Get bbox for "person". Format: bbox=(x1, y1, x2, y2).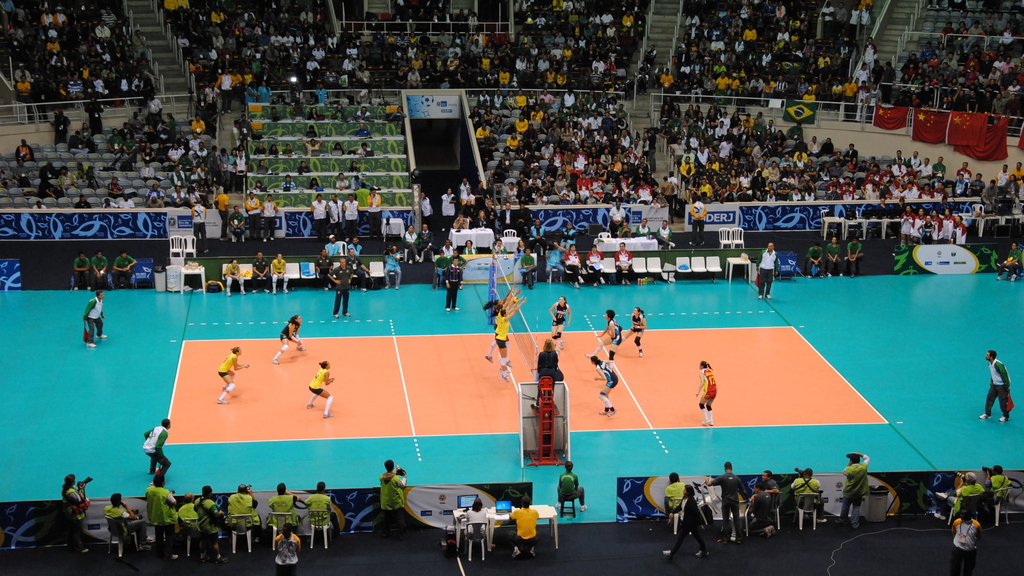
bbox=(15, 138, 33, 160).
